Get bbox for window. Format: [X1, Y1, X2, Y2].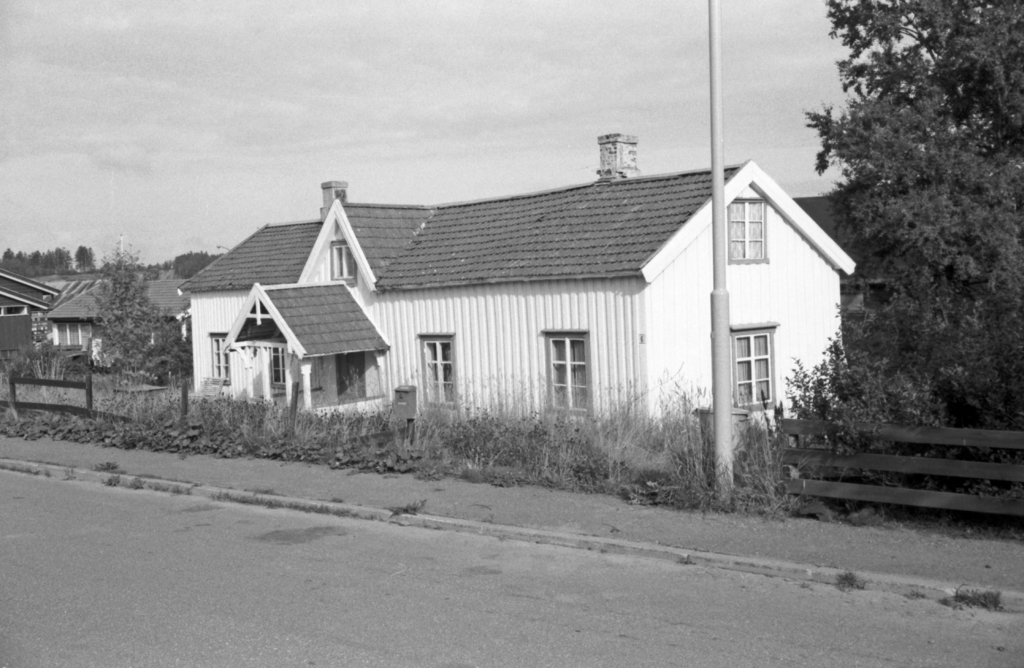
[541, 329, 595, 417].
